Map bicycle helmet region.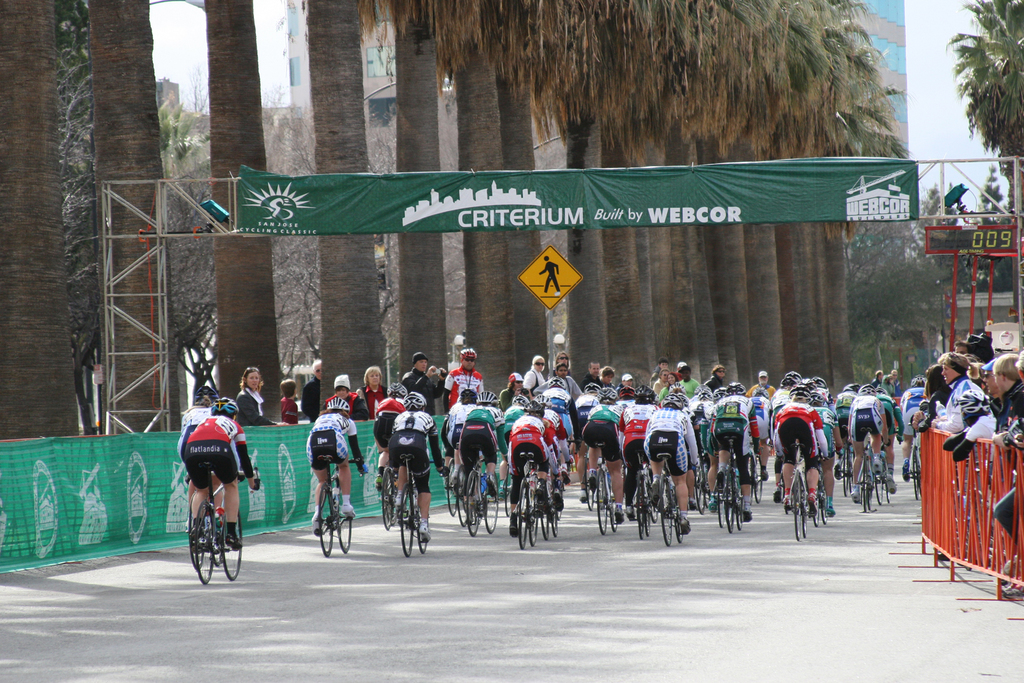
Mapped to region(527, 402, 545, 421).
